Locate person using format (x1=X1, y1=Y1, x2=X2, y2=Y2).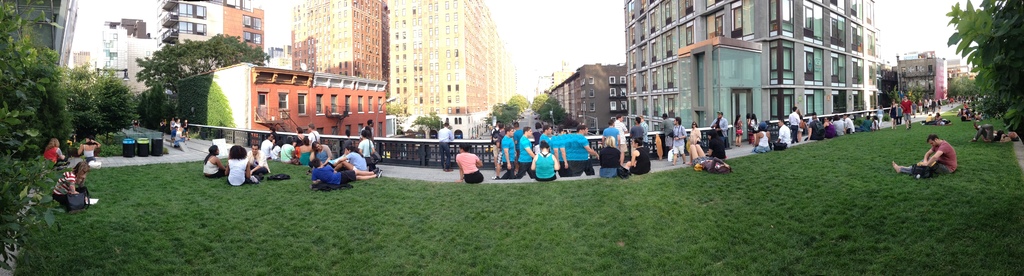
(x1=181, y1=120, x2=190, y2=143).
